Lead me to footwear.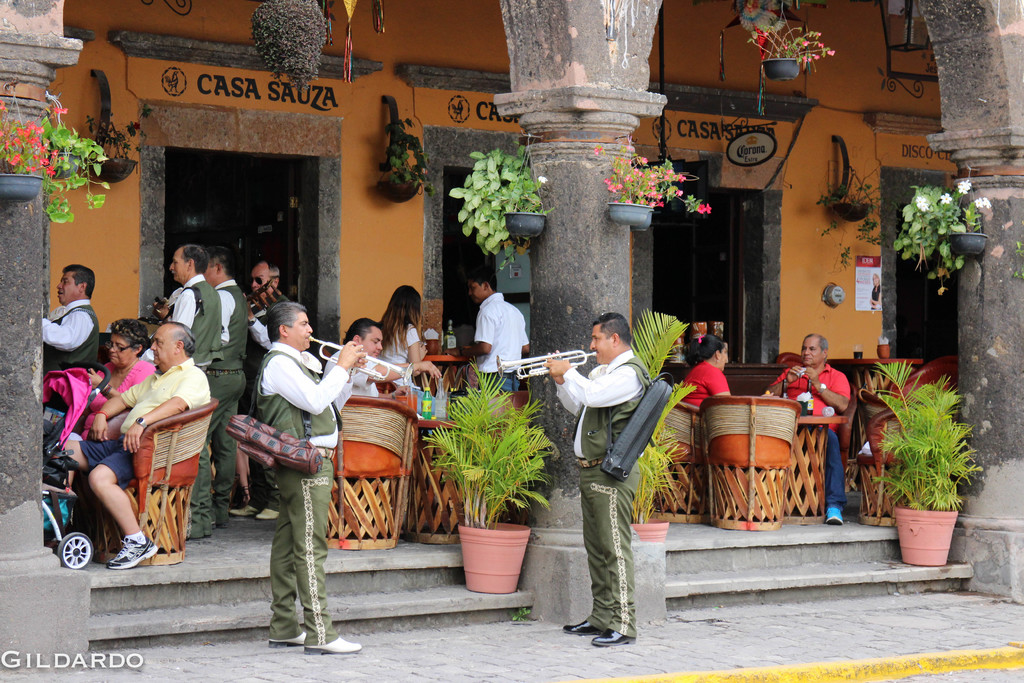
Lead to {"left": 563, "top": 625, "right": 604, "bottom": 636}.
